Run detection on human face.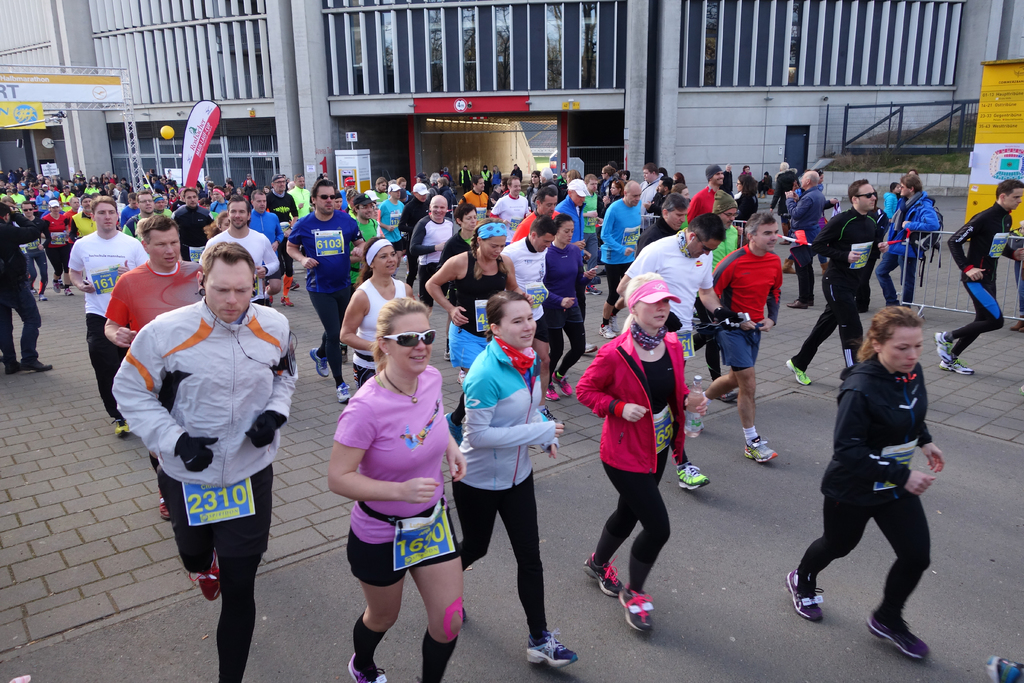
Result: (x1=1007, y1=187, x2=1021, y2=212).
